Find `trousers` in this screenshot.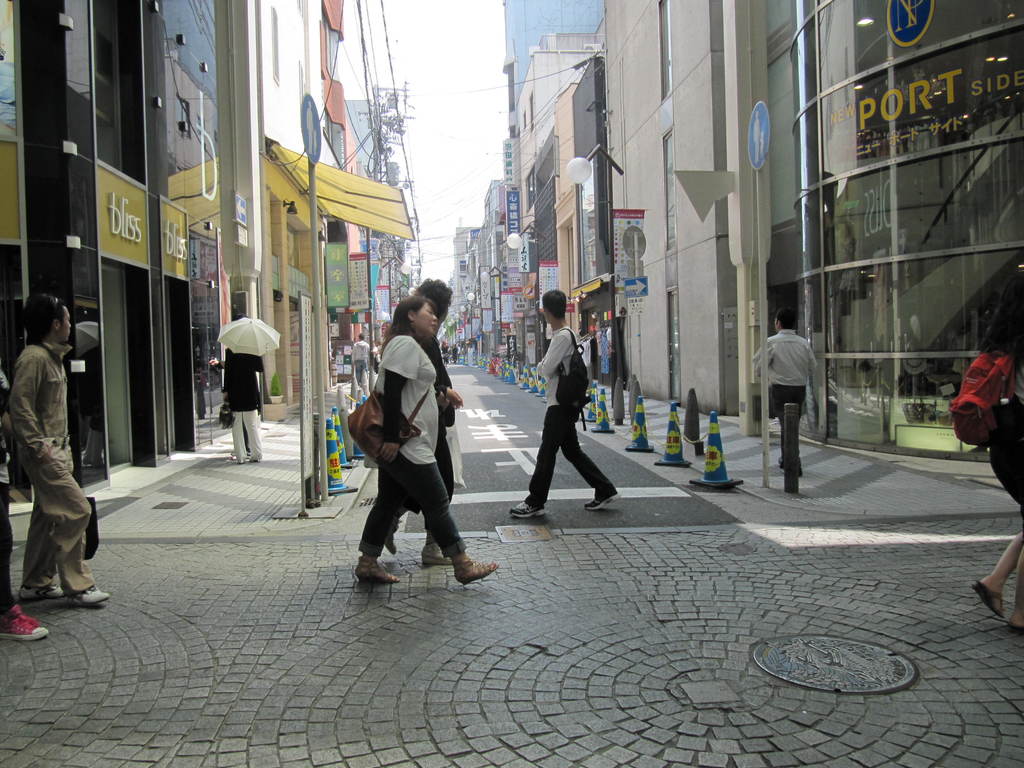
The bounding box for `trousers` is (left=0, top=480, right=15, bottom=618).
